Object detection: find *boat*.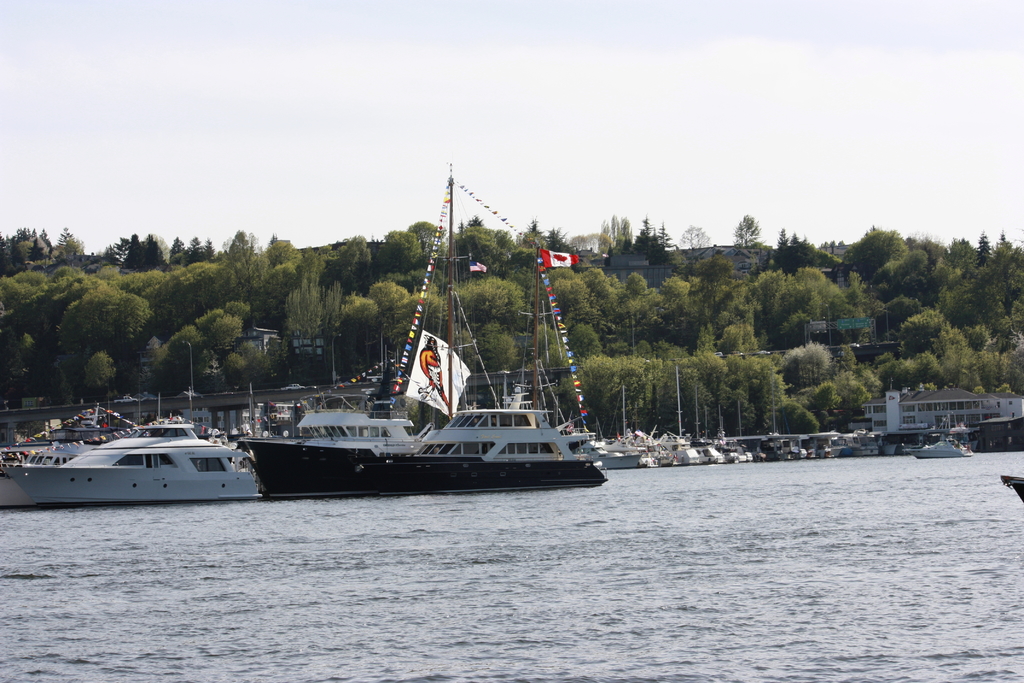
x1=1004, y1=468, x2=1023, y2=509.
